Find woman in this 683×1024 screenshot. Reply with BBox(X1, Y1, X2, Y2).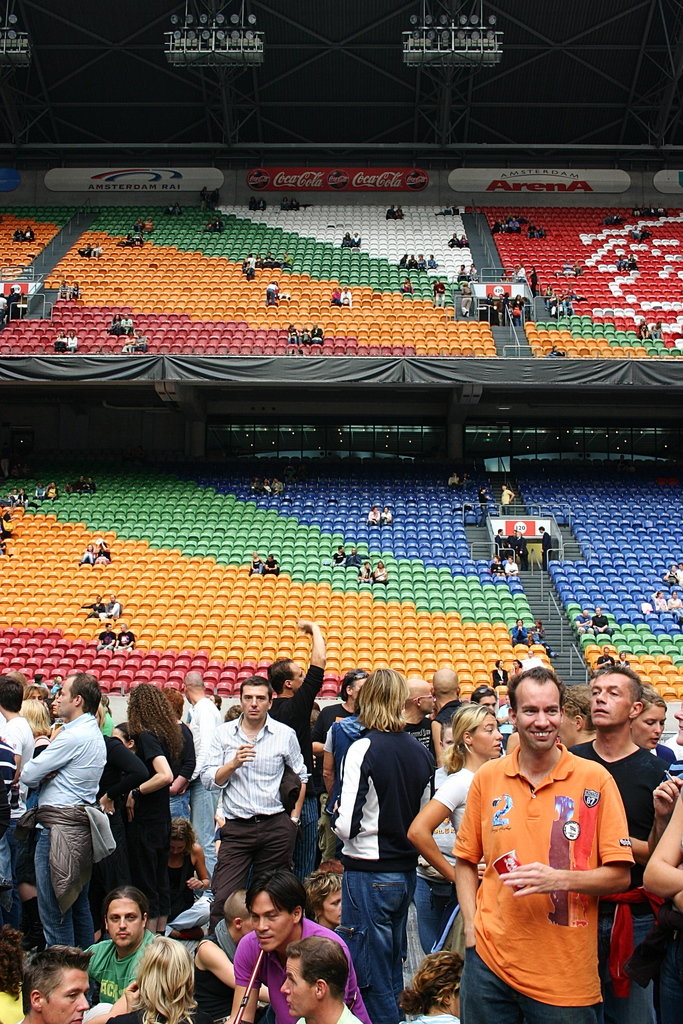
BBox(416, 257, 424, 273).
